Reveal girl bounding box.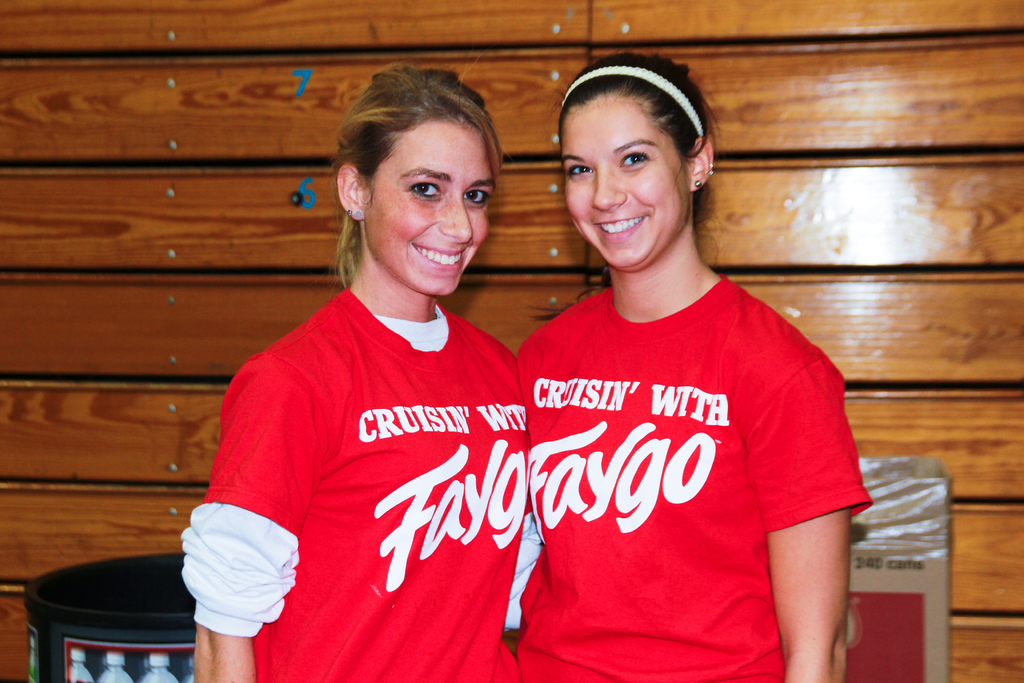
Revealed: 180, 55, 519, 680.
